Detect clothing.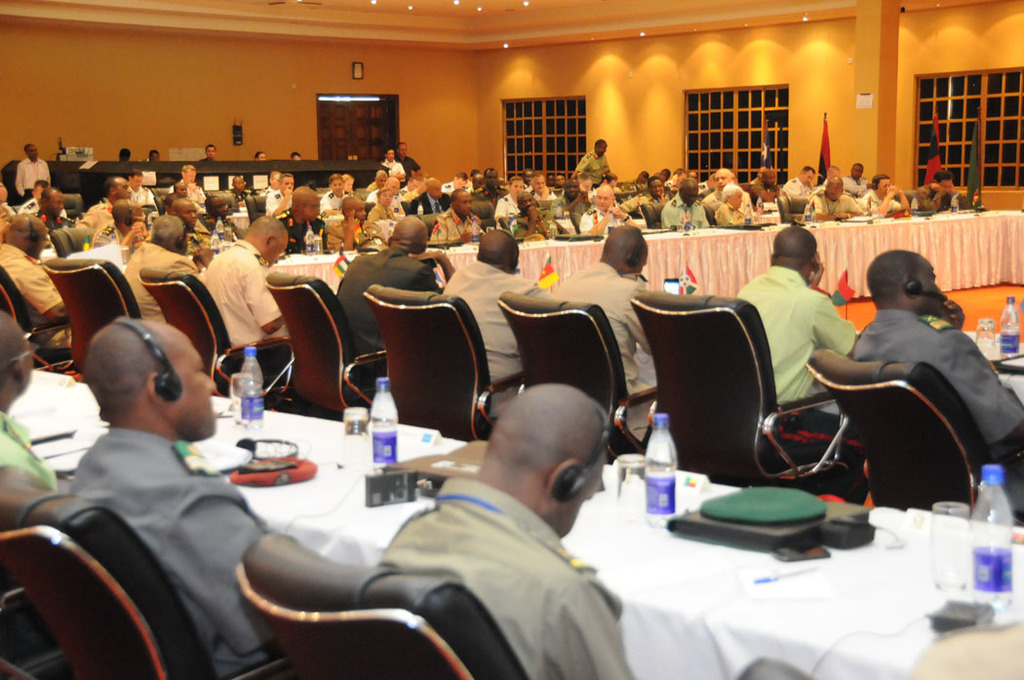
Detected at 731,262,849,425.
